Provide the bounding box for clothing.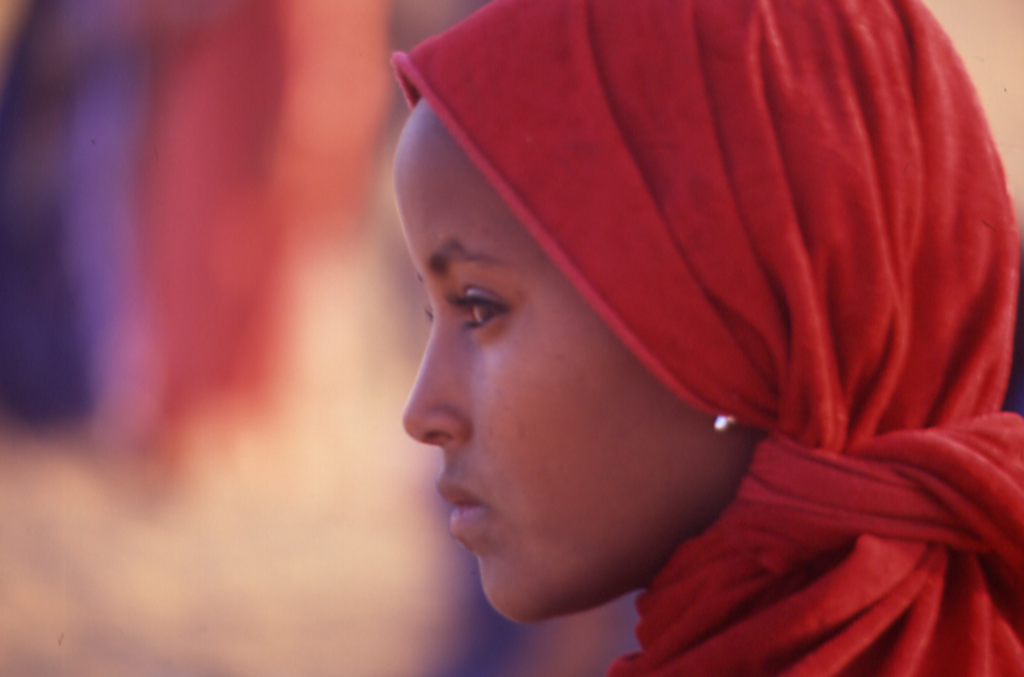
{"x1": 380, "y1": 0, "x2": 1023, "y2": 676}.
